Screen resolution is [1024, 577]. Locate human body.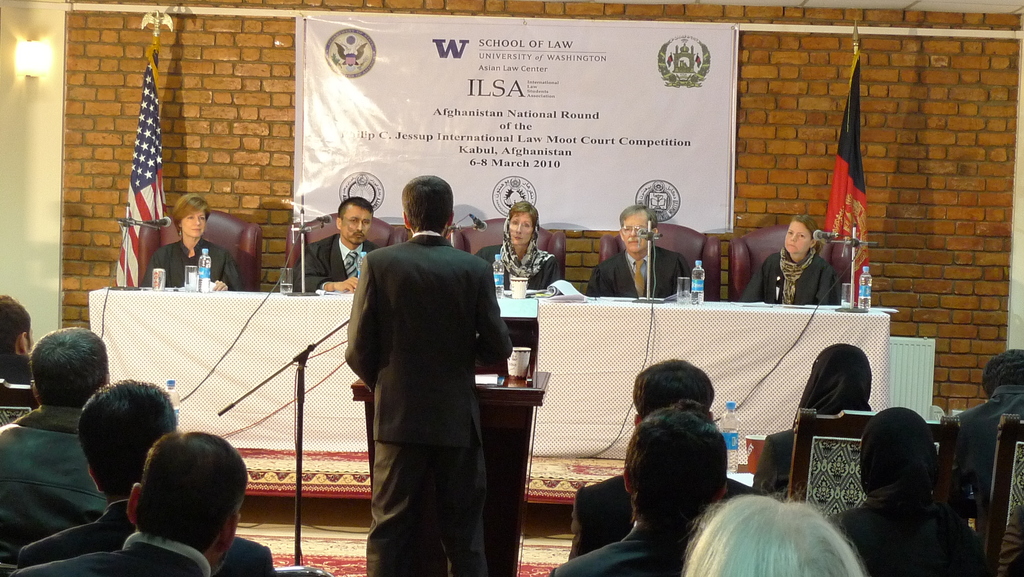
BBox(292, 226, 381, 291).
